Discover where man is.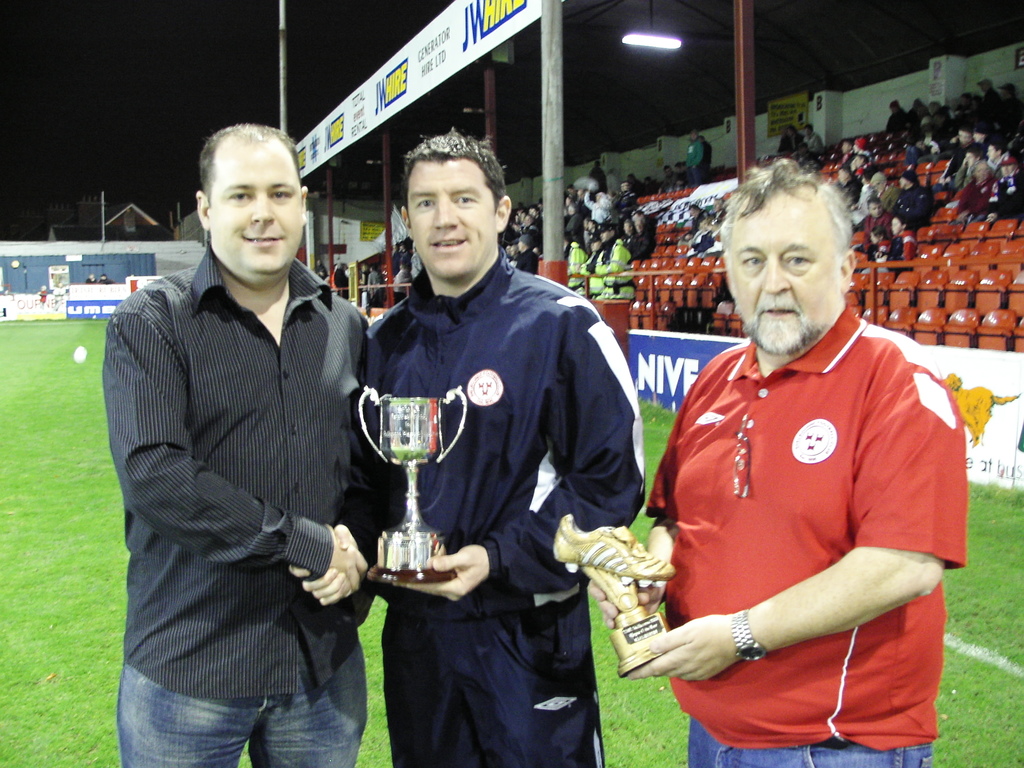
Discovered at [292,135,641,767].
